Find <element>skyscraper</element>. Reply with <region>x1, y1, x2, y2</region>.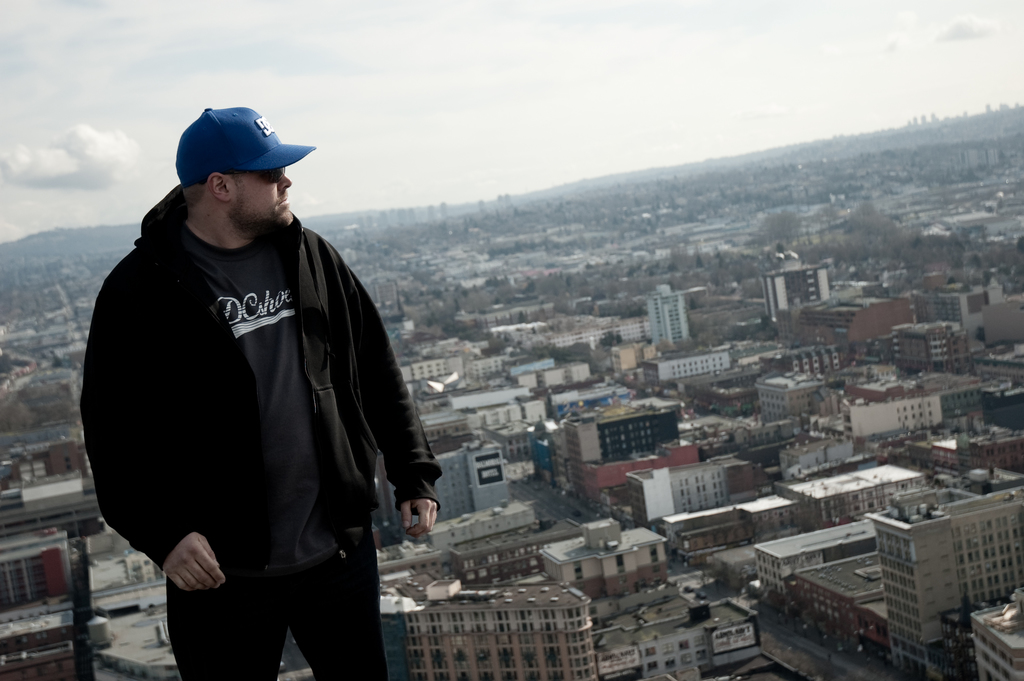
<region>865, 501, 1007, 666</region>.
